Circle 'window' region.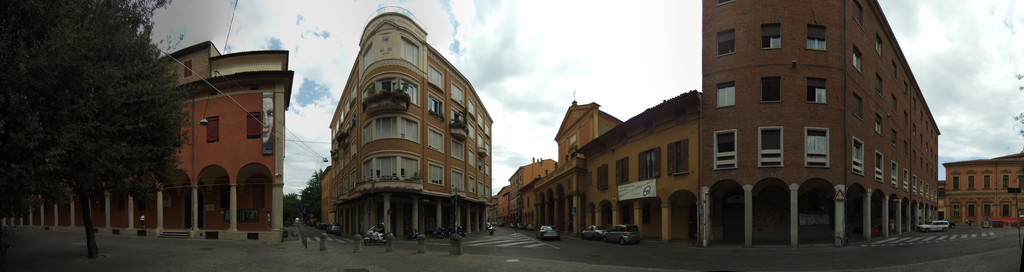
Region: region(401, 77, 419, 104).
